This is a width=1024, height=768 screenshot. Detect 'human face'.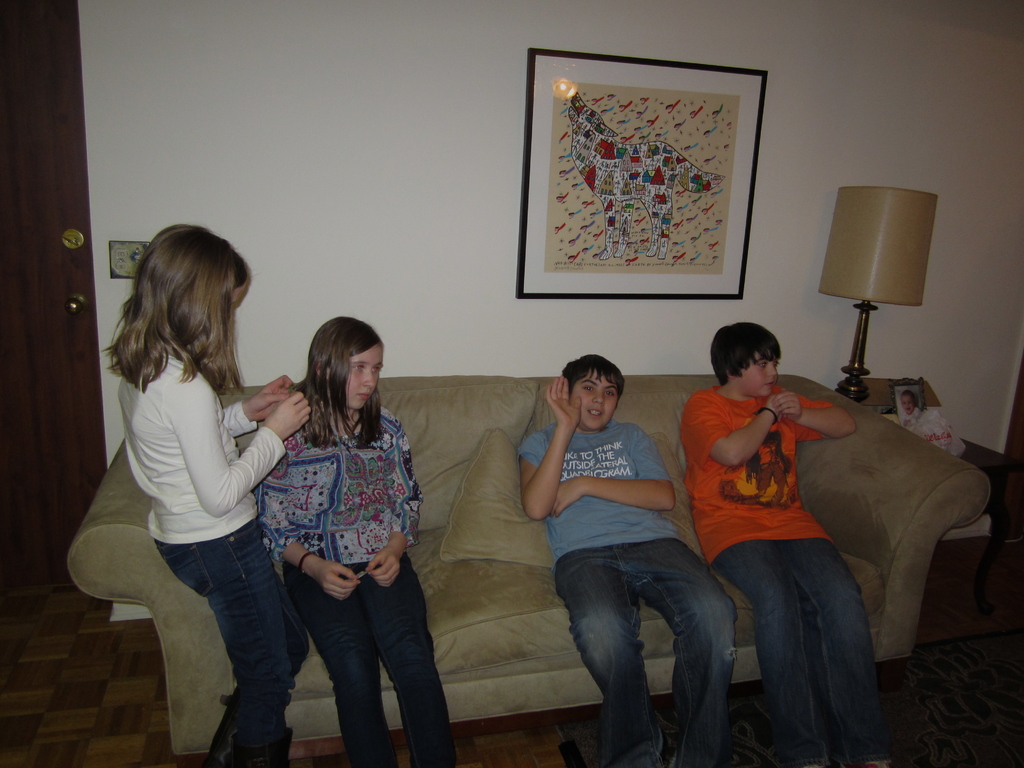
(352, 346, 382, 406).
